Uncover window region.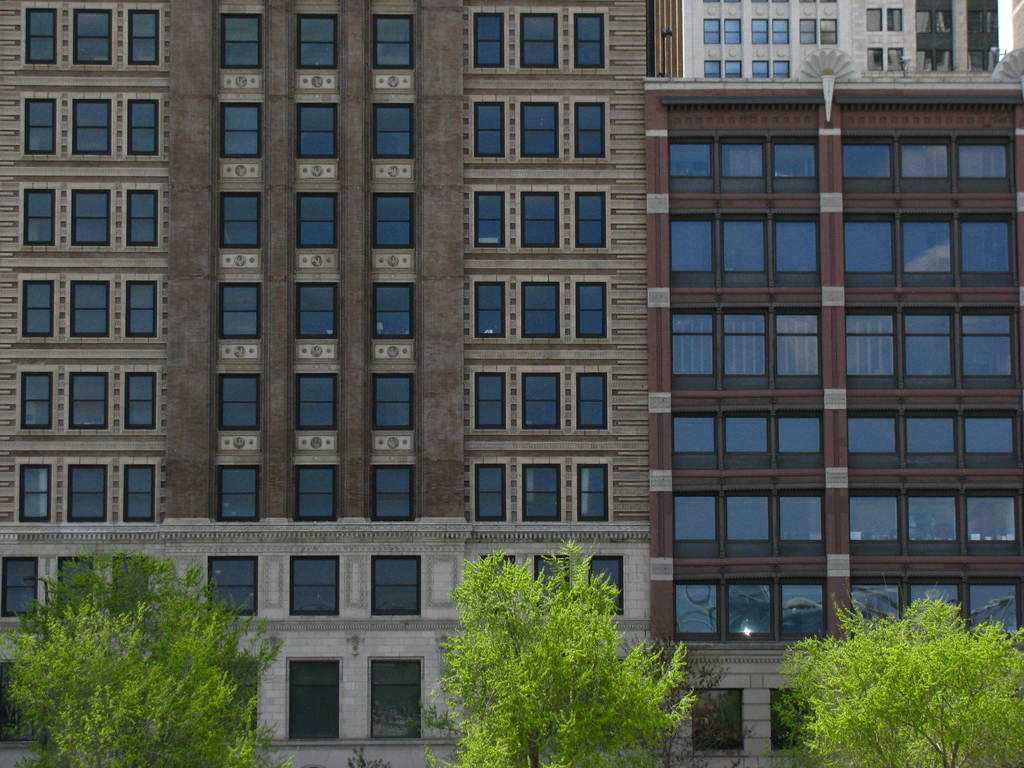
Uncovered: (913, 10, 933, 34).
